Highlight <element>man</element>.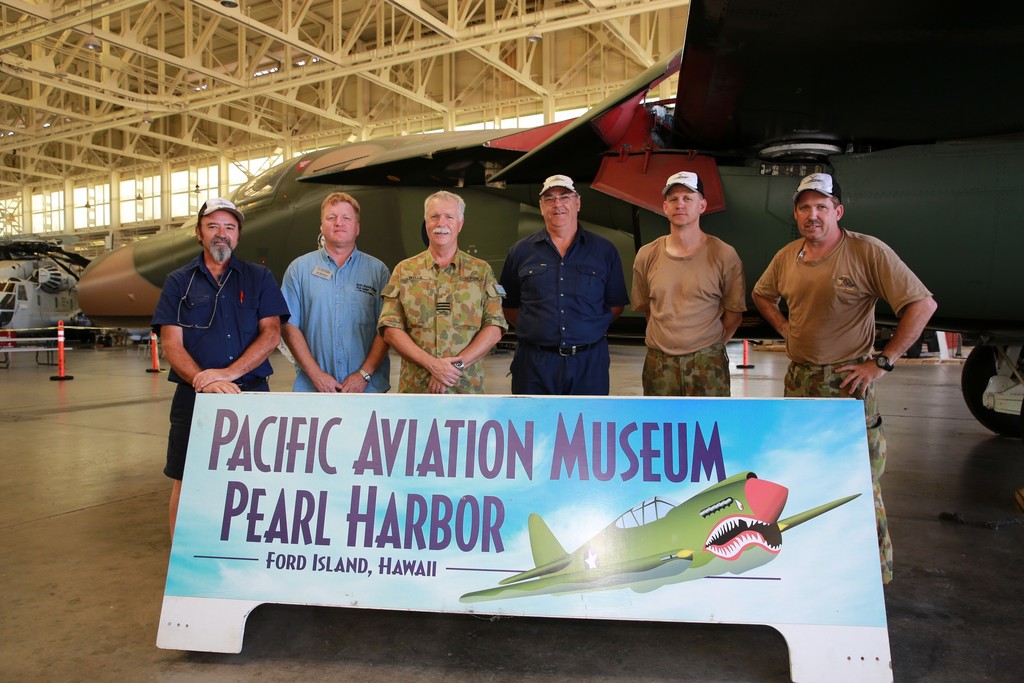
Highlighted region: locate(154, 194, 290, 541).
